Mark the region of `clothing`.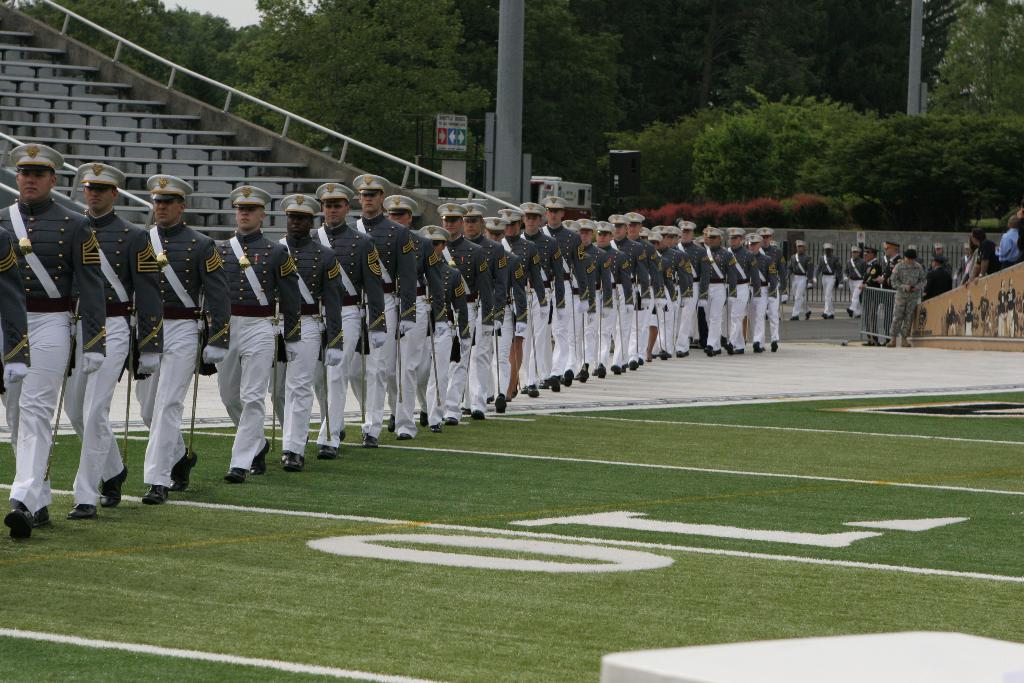
Region: (278,238,343,444).
